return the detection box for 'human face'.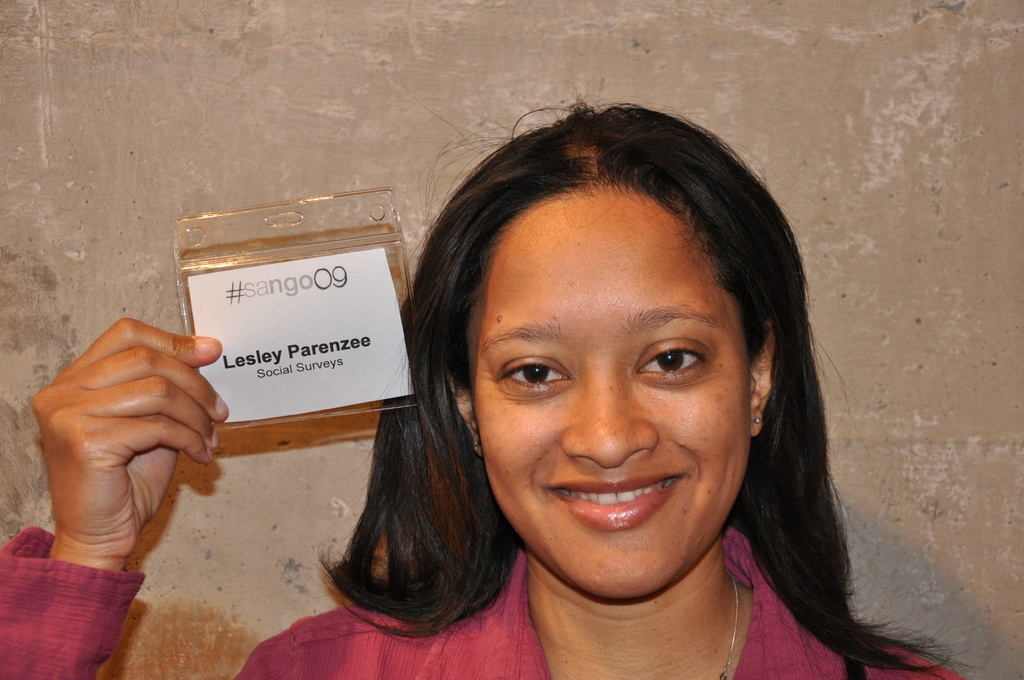
(476,185,755,595).
